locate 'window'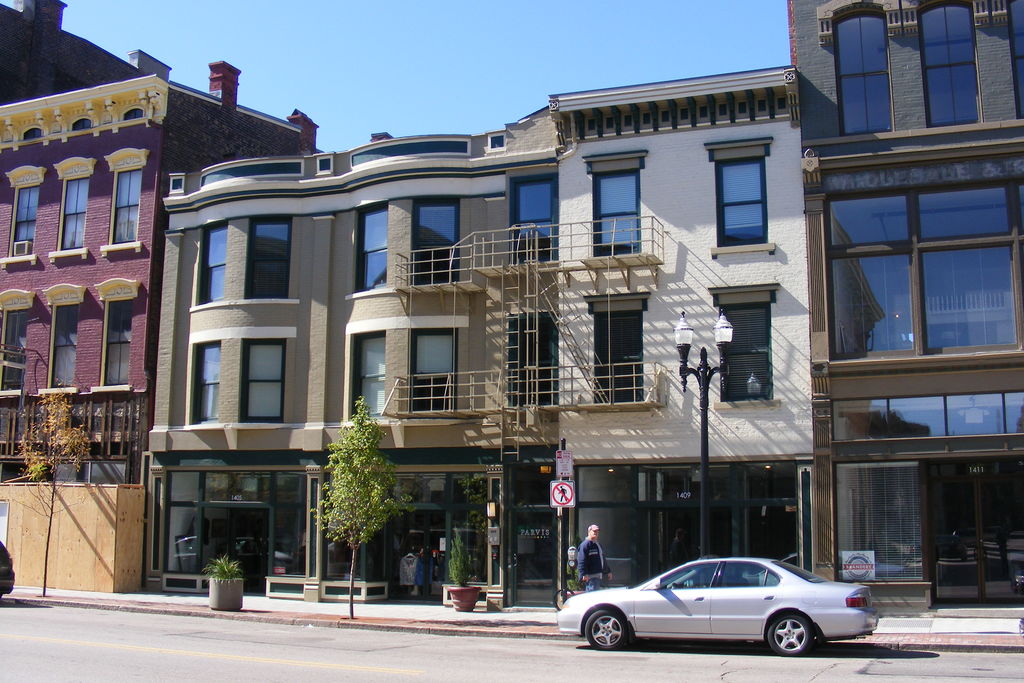
box(819, 176, 1023, 356)
